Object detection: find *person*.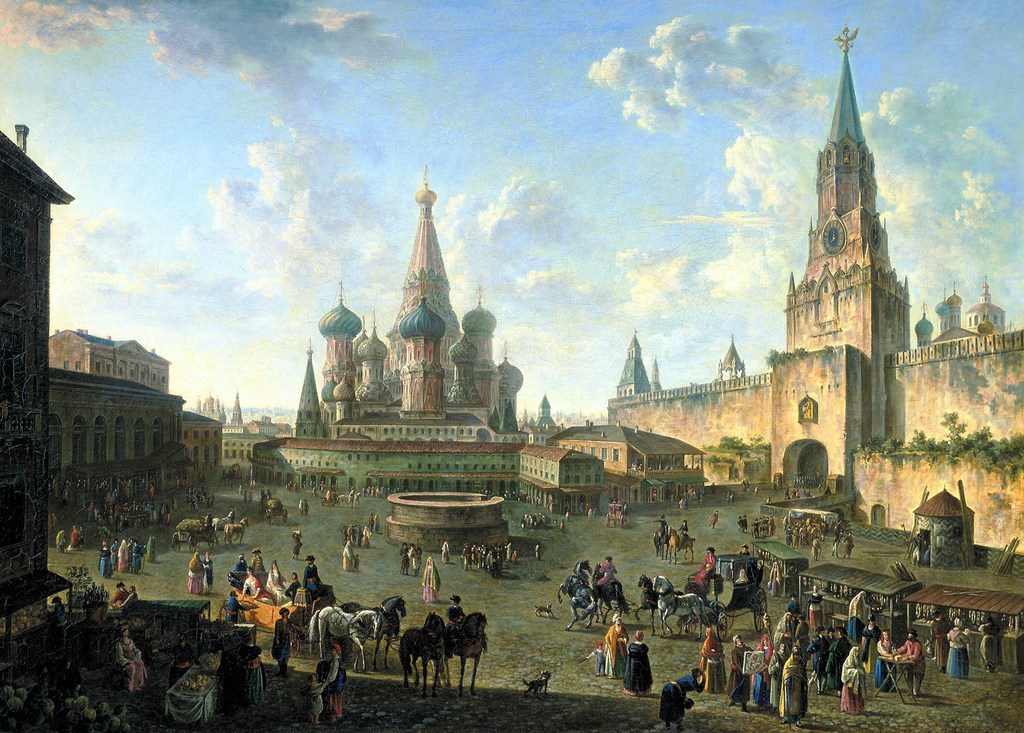
(97,539,114,573).
